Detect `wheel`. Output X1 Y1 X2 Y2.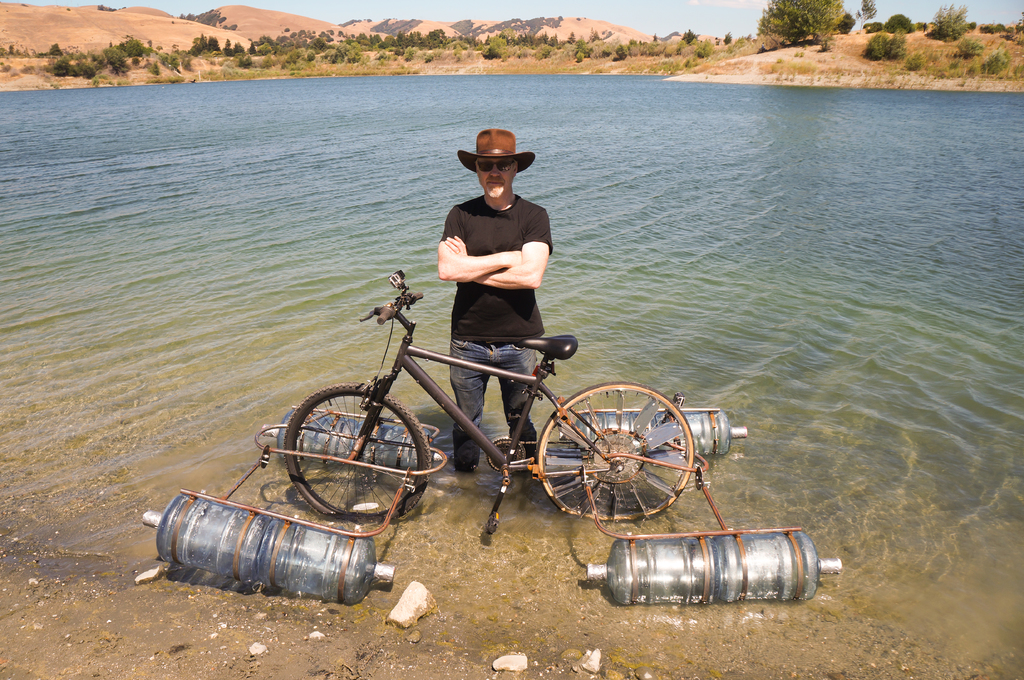
533 372 710 532.
